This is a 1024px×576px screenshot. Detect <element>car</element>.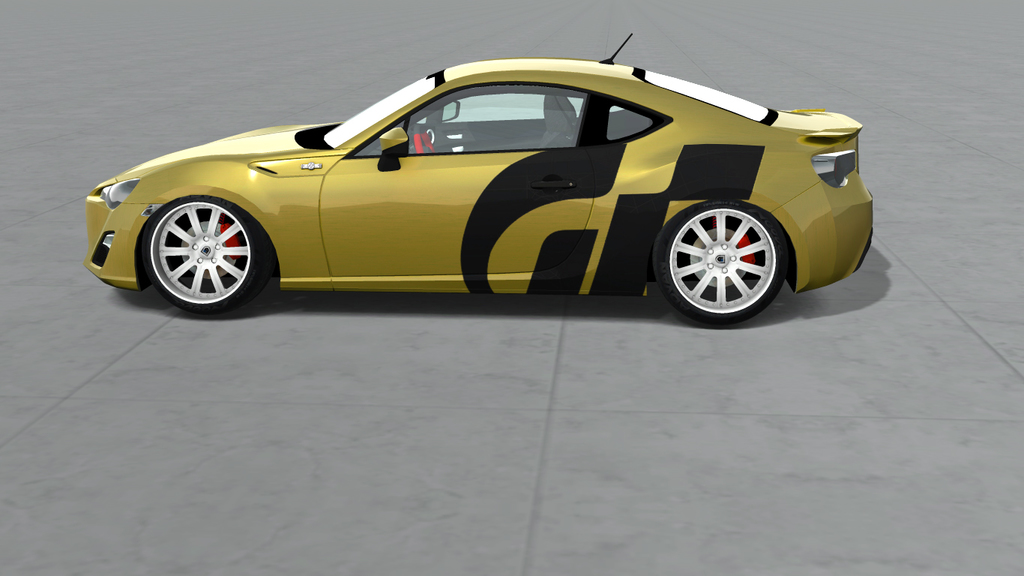
(82, 26, 875, 328).
